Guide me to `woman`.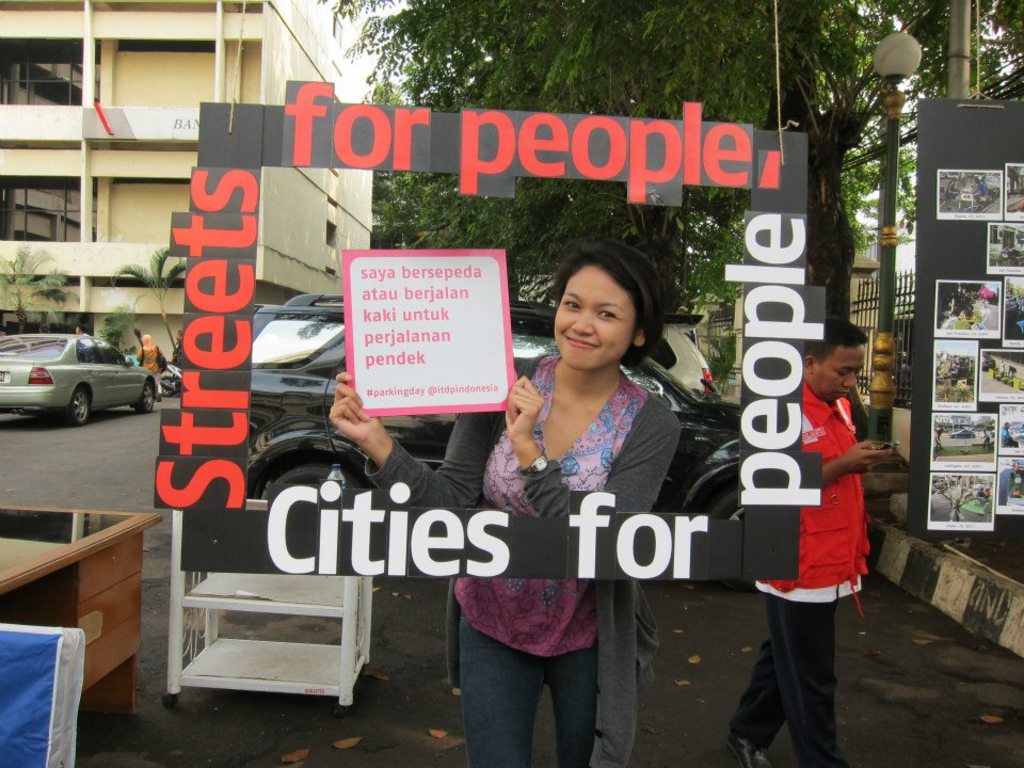
Guidance: [463,254,708,715].
